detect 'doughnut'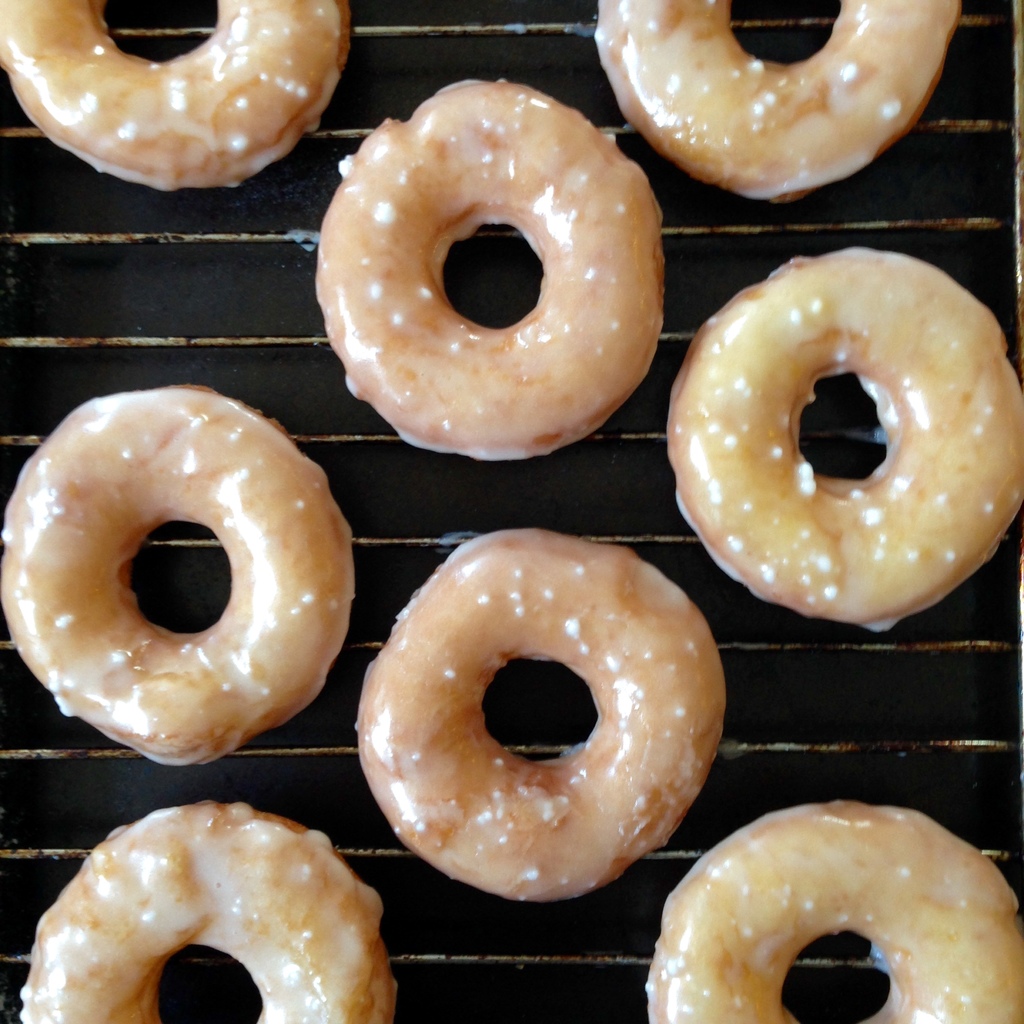
select_region(0, 0, 348, 188)
